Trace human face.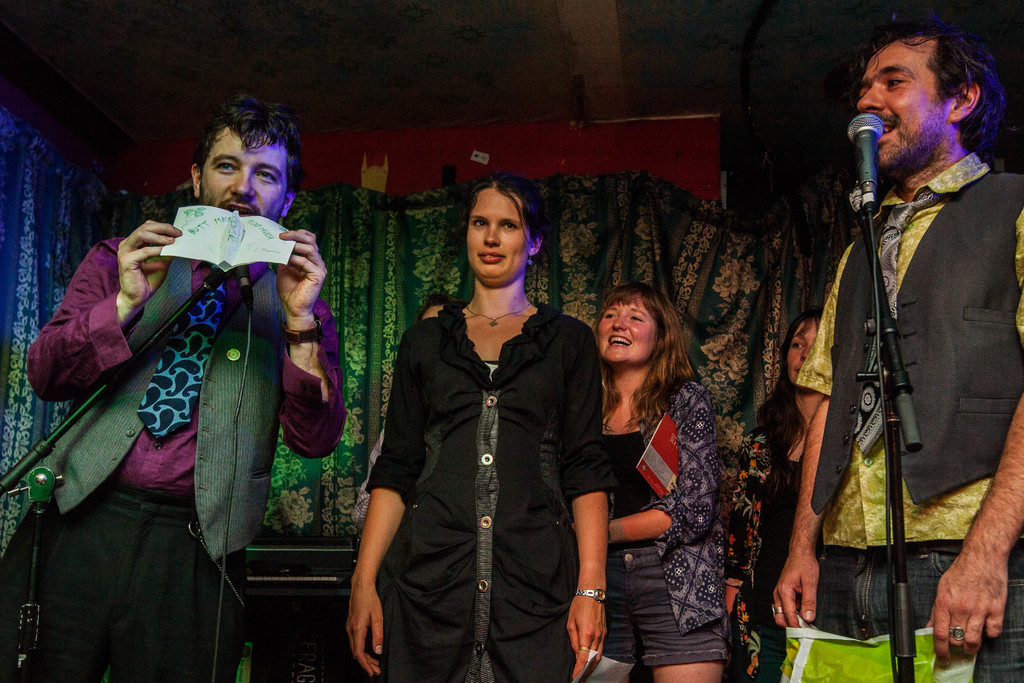
Traced to (852, 53, 947, 167).
